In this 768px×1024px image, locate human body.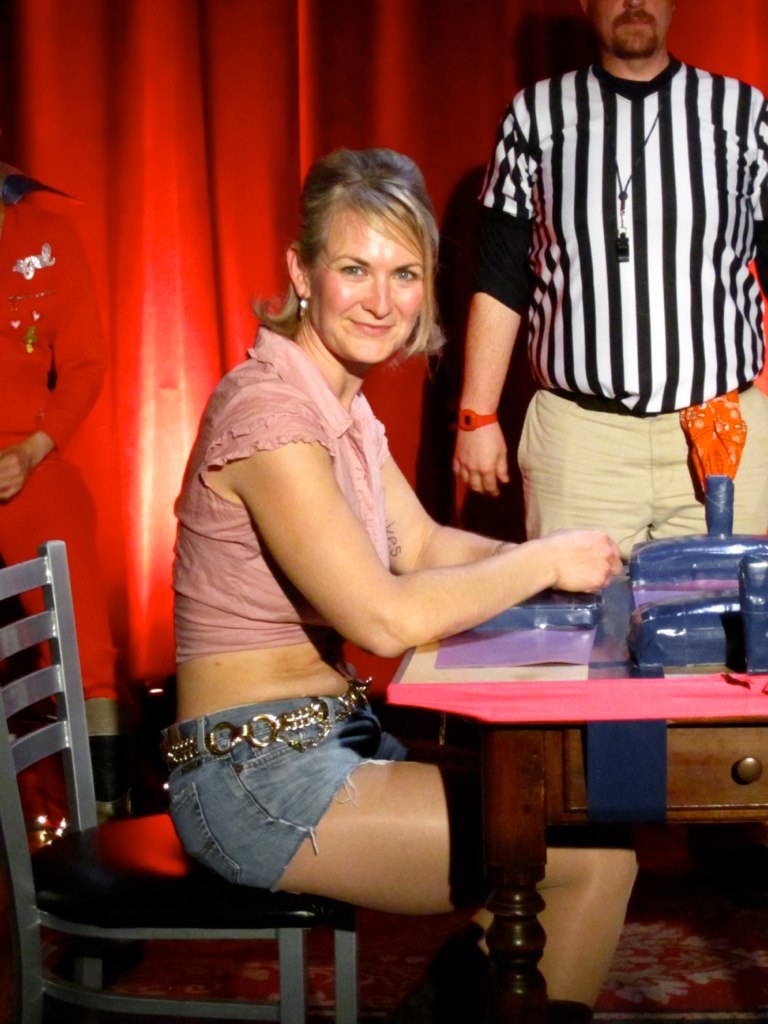
Bounding box: bbox=[0, 165, 124, 834].
